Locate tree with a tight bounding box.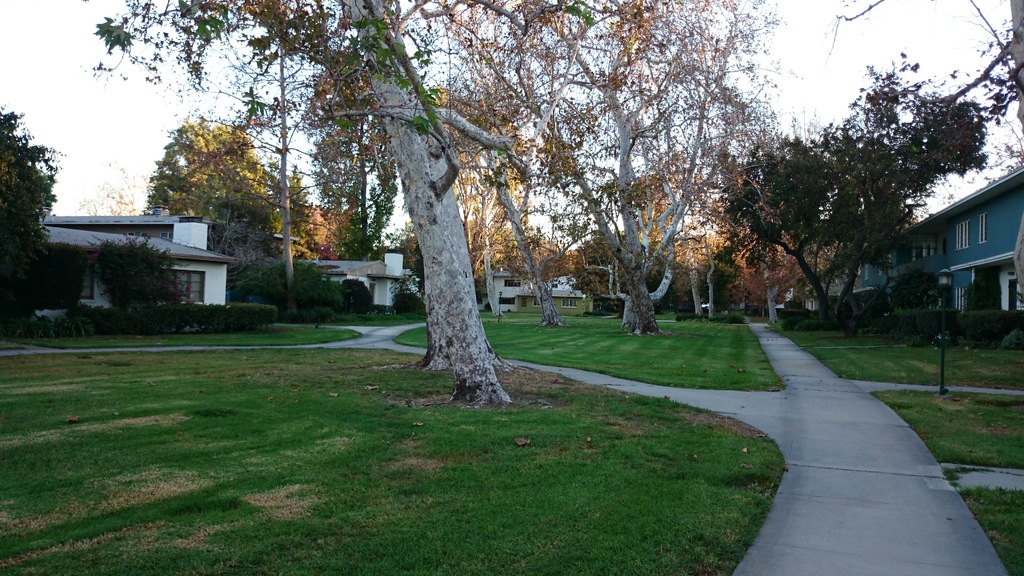
[430,0,563,326].
